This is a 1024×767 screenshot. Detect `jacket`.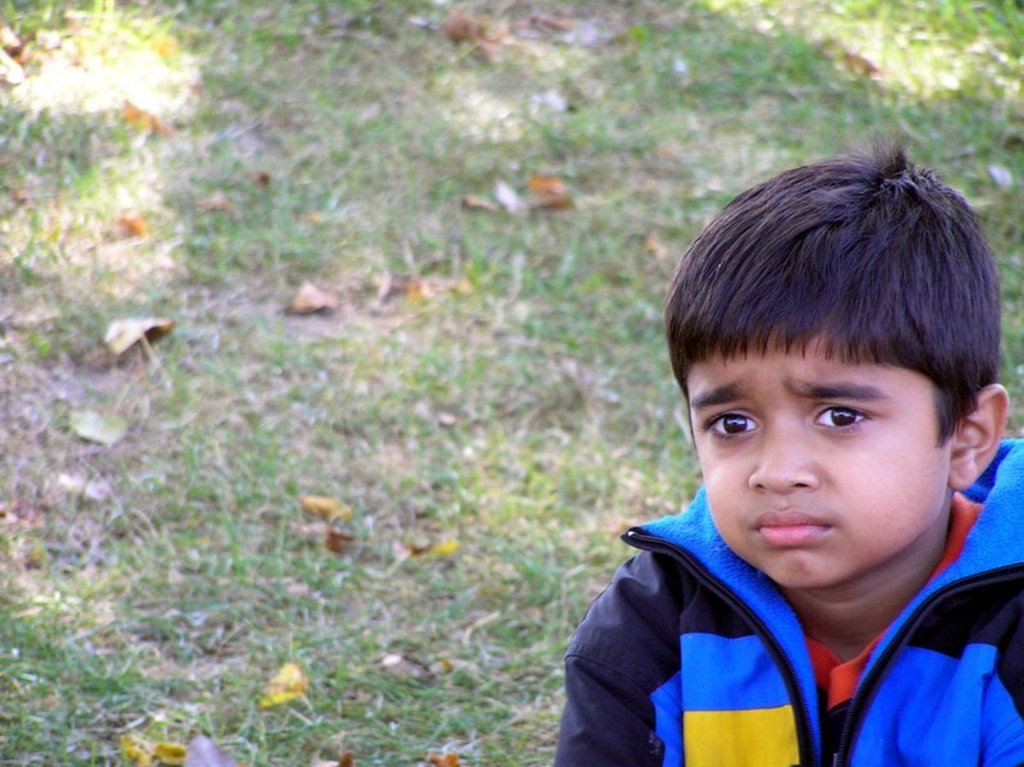
(x1=503, y1=479, x2=1023, y2=766).
